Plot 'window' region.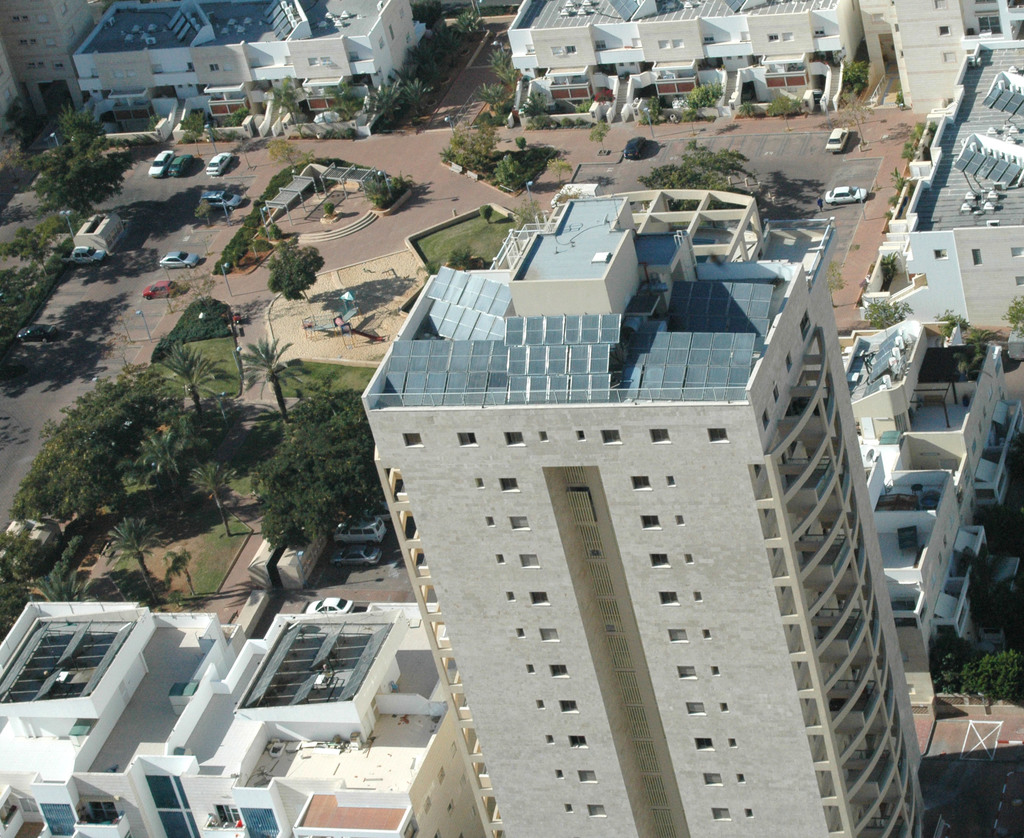
Plotted at (left=521, top=553, right=534, bottom=562).
